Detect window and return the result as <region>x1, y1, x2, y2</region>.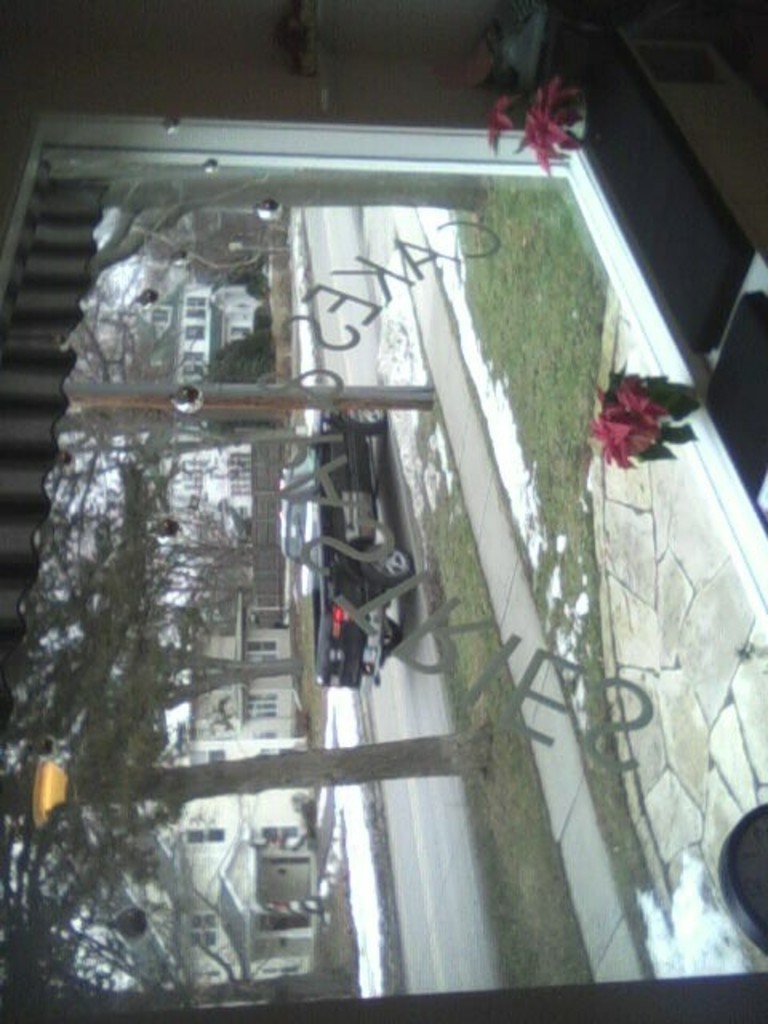
<region>186, 298, 205, 318</region>.
